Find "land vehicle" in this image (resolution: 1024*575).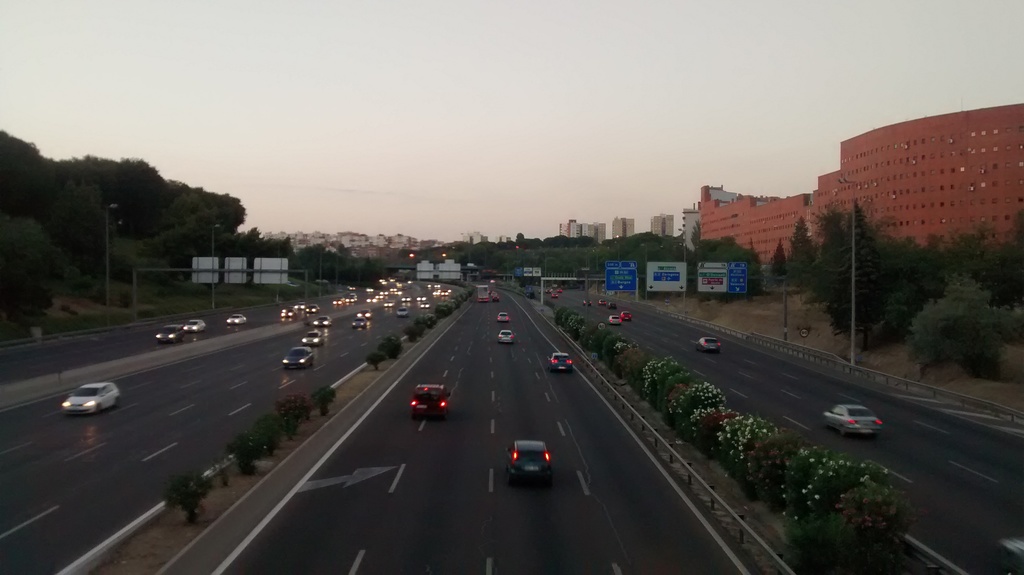
[184,318,204,330].
